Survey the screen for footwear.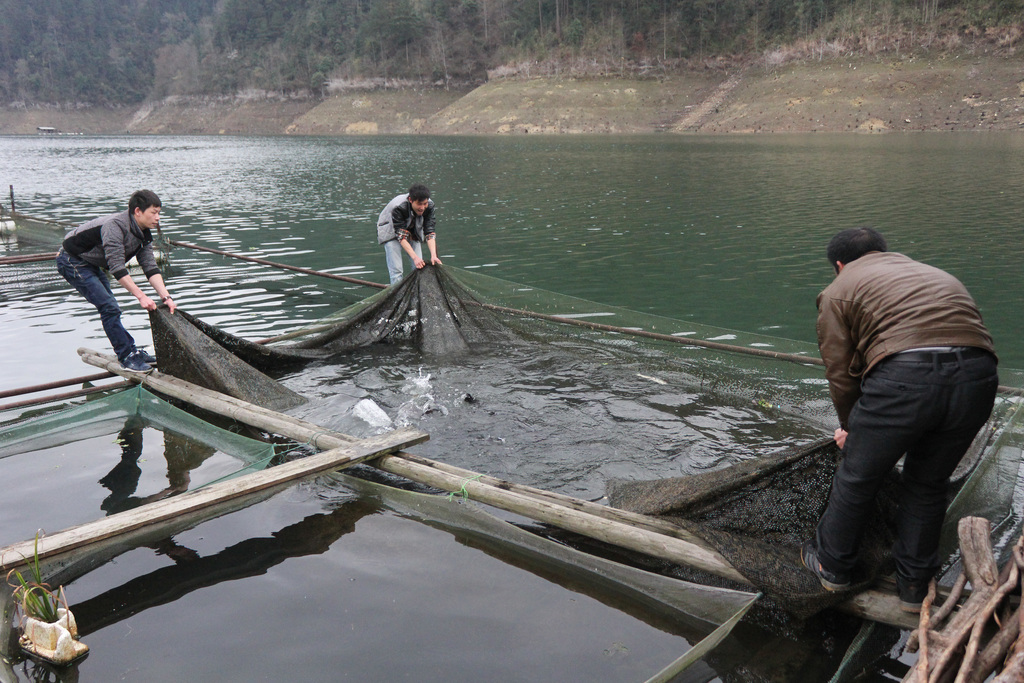
Survey found: {"left": 897, "top": 570, "right": 926, "bottom": 621}.
